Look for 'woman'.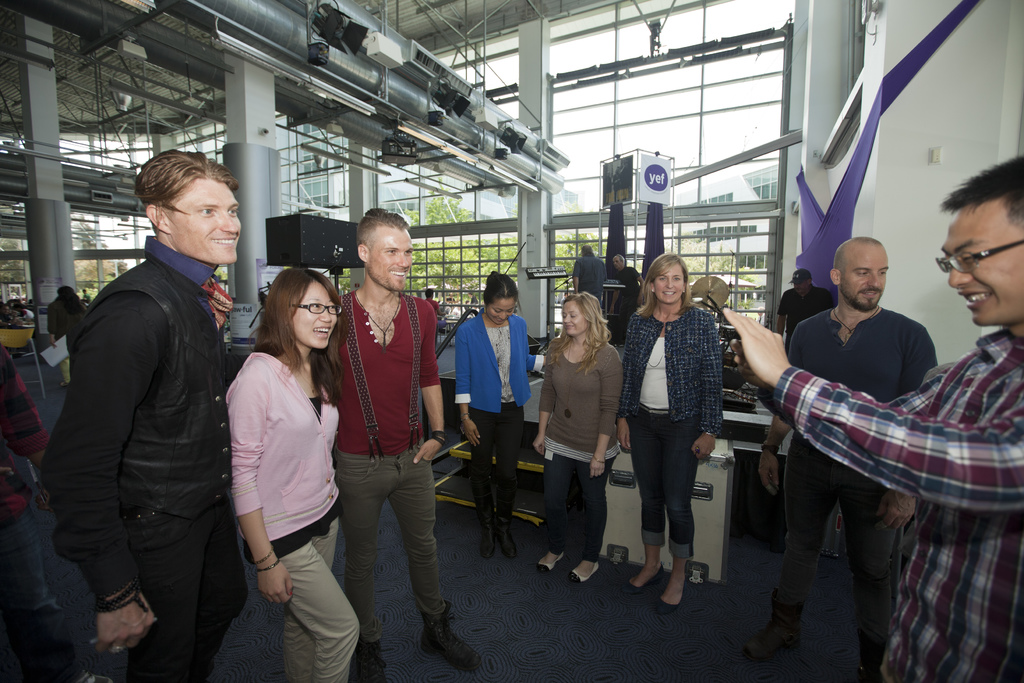
Found: detection(47, 284, 87, 374).
